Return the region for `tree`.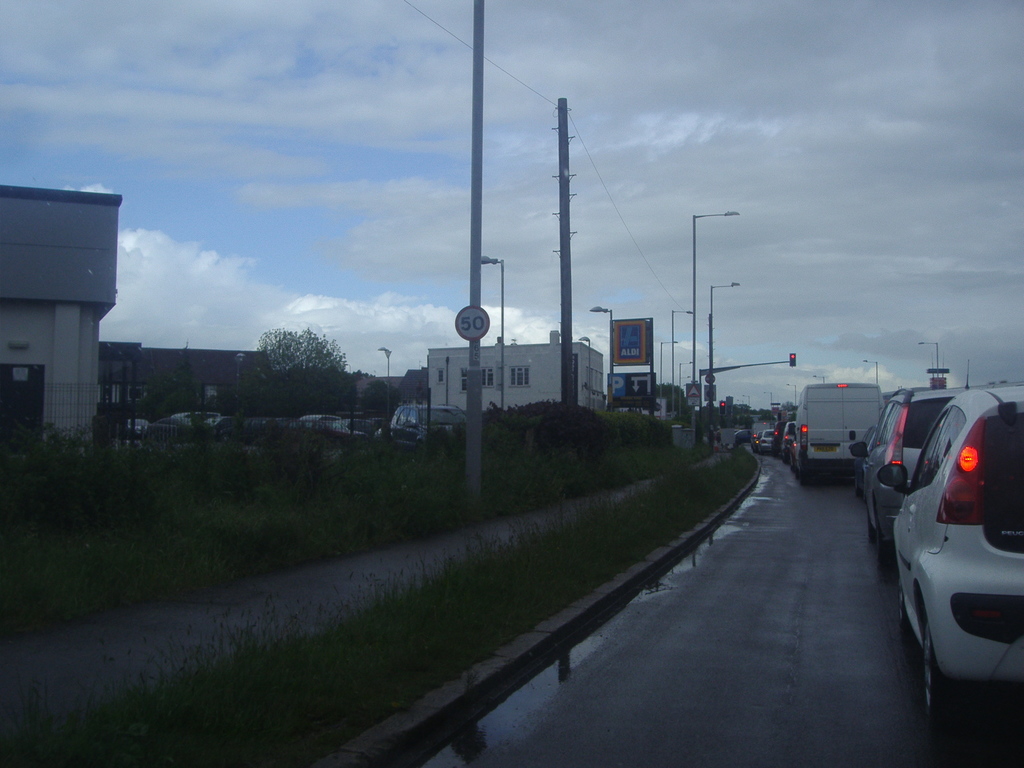
region(652, 383, 691, 412).
